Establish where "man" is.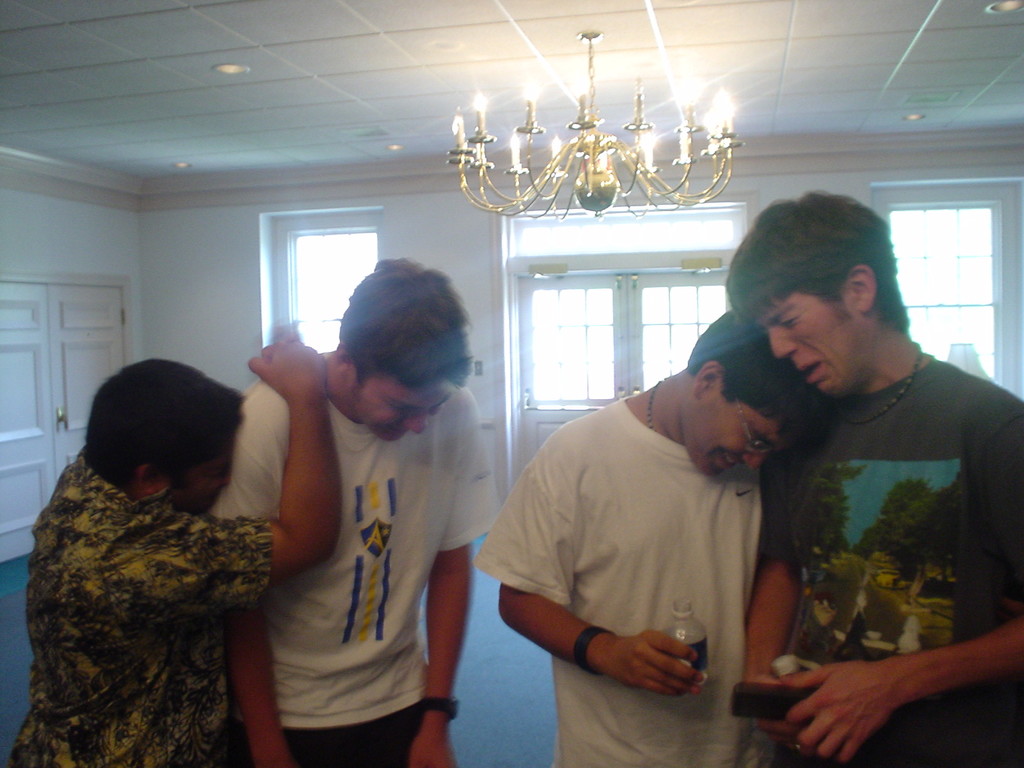
Established at 717:188:1023:767.
